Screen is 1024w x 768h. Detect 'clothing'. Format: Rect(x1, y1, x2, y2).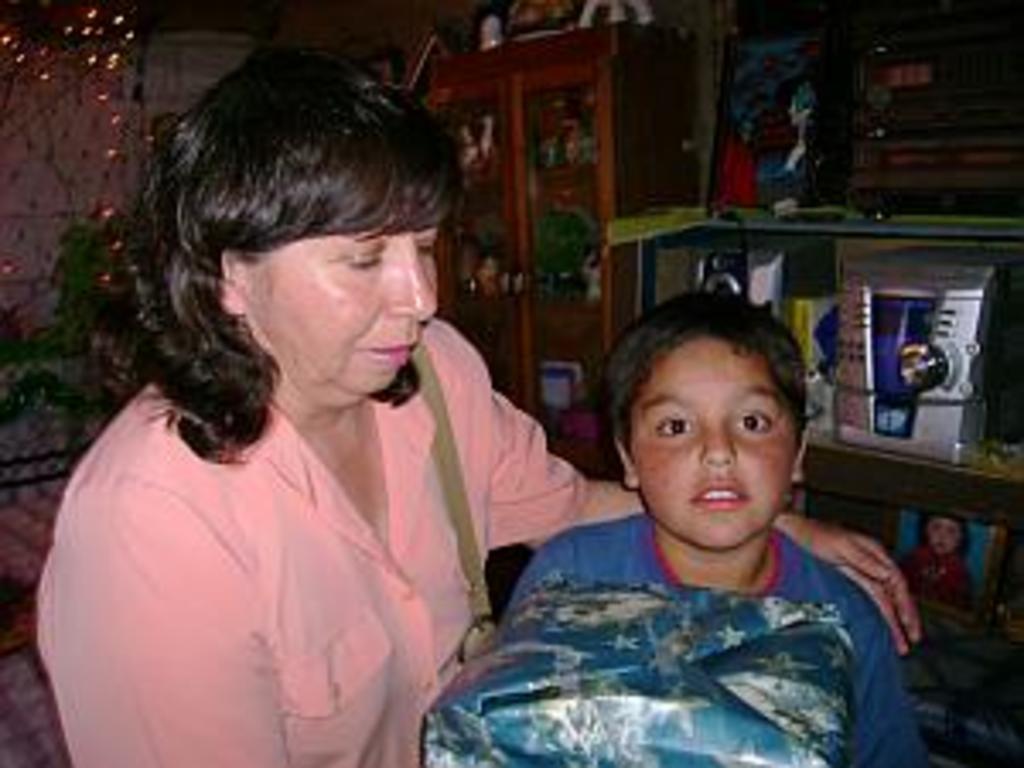
Rect(44, 307, 577, 751).
